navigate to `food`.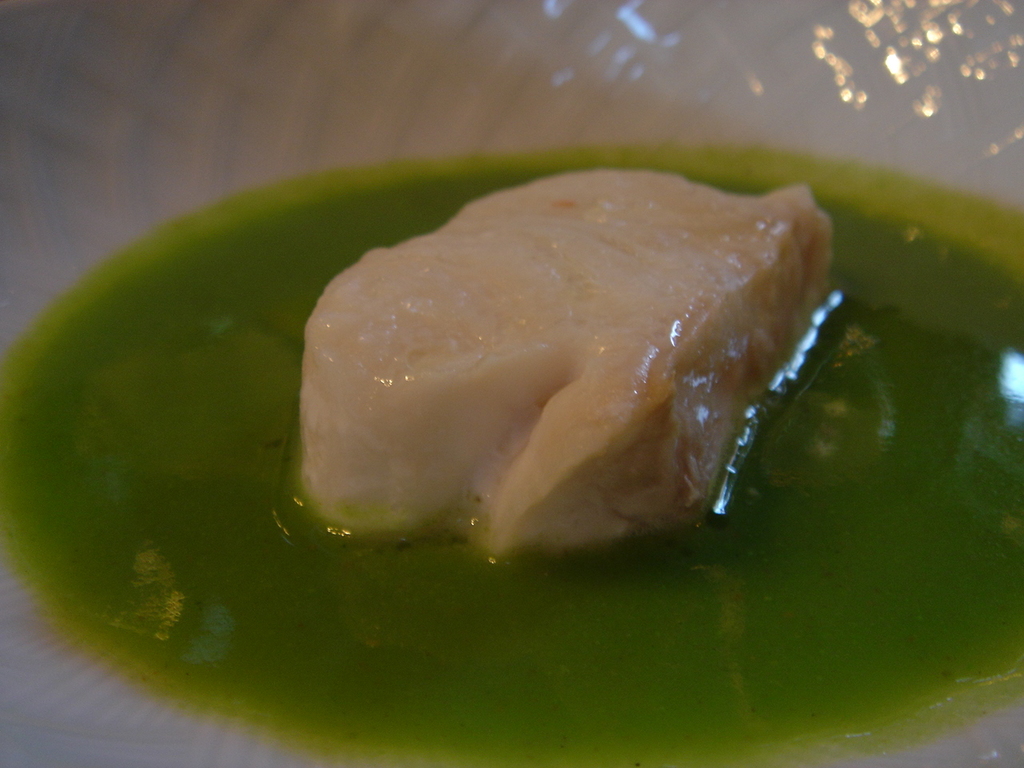
Navigation target: left=274, top=140, right=833, bottom=569.
